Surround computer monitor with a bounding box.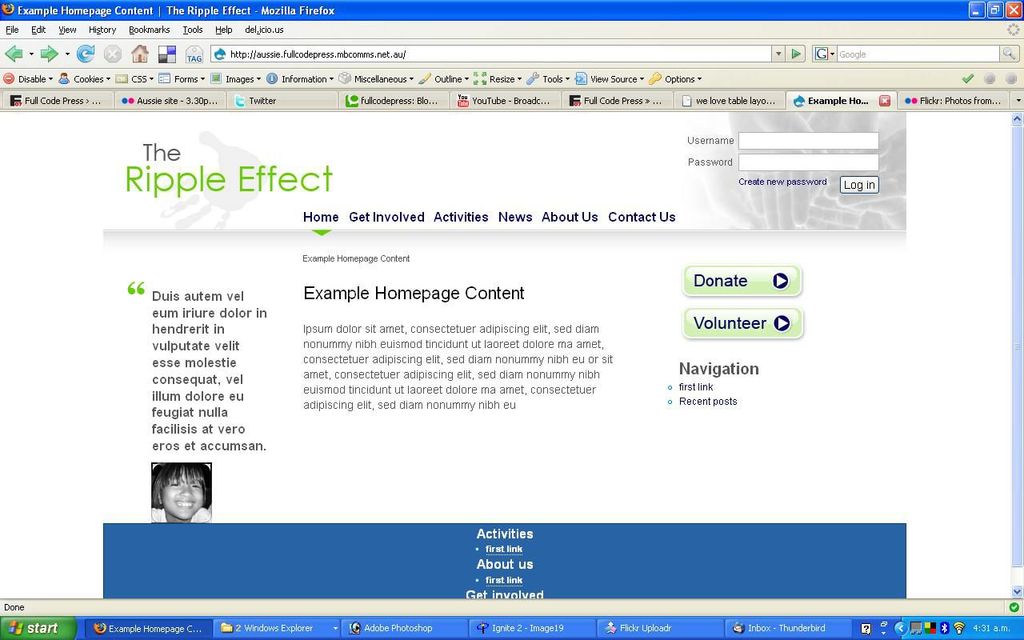
(1, 0, 1023, 636).
